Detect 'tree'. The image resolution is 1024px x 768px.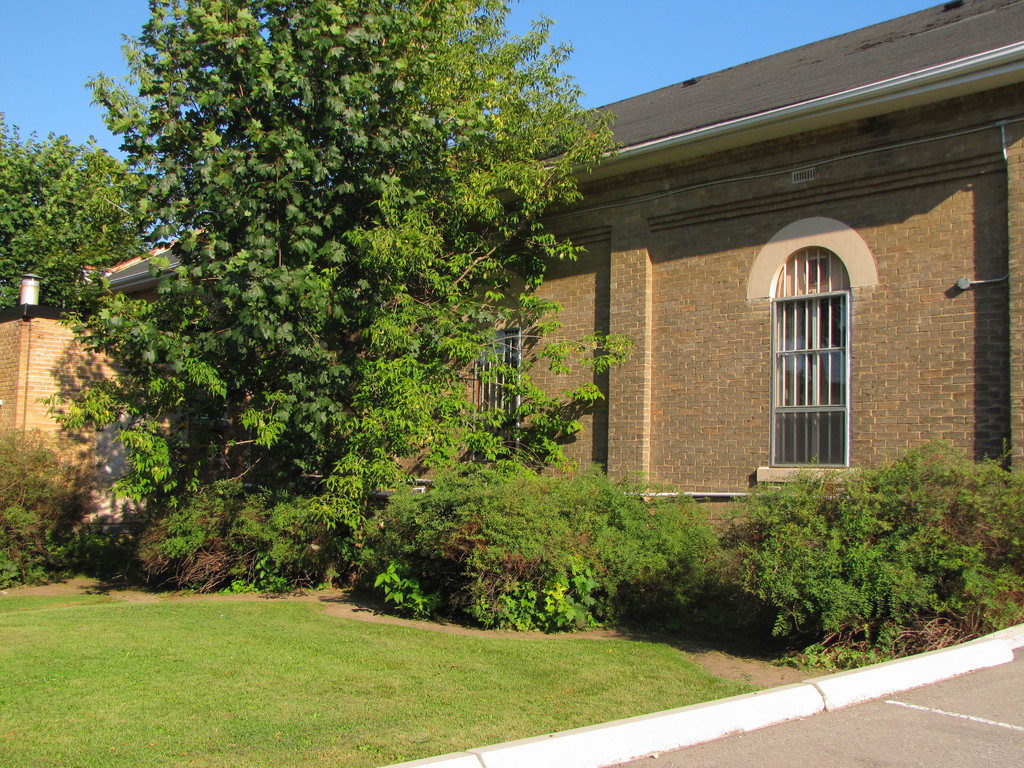
[45,0,493,535].
